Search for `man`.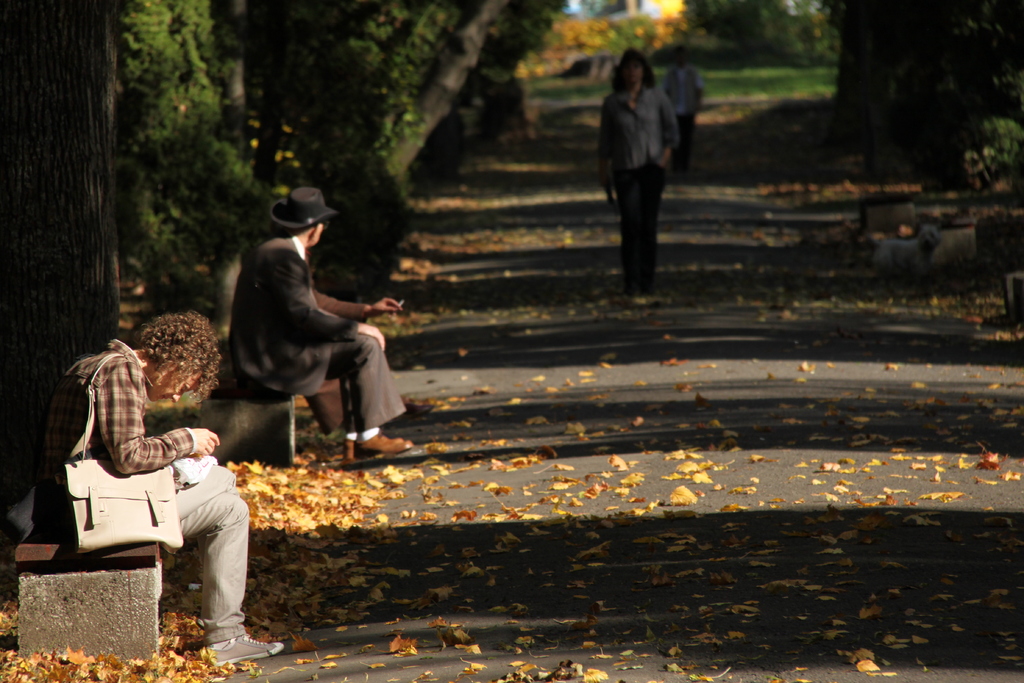
Found at x1=200, y1=183, x2=404, y2=479.
